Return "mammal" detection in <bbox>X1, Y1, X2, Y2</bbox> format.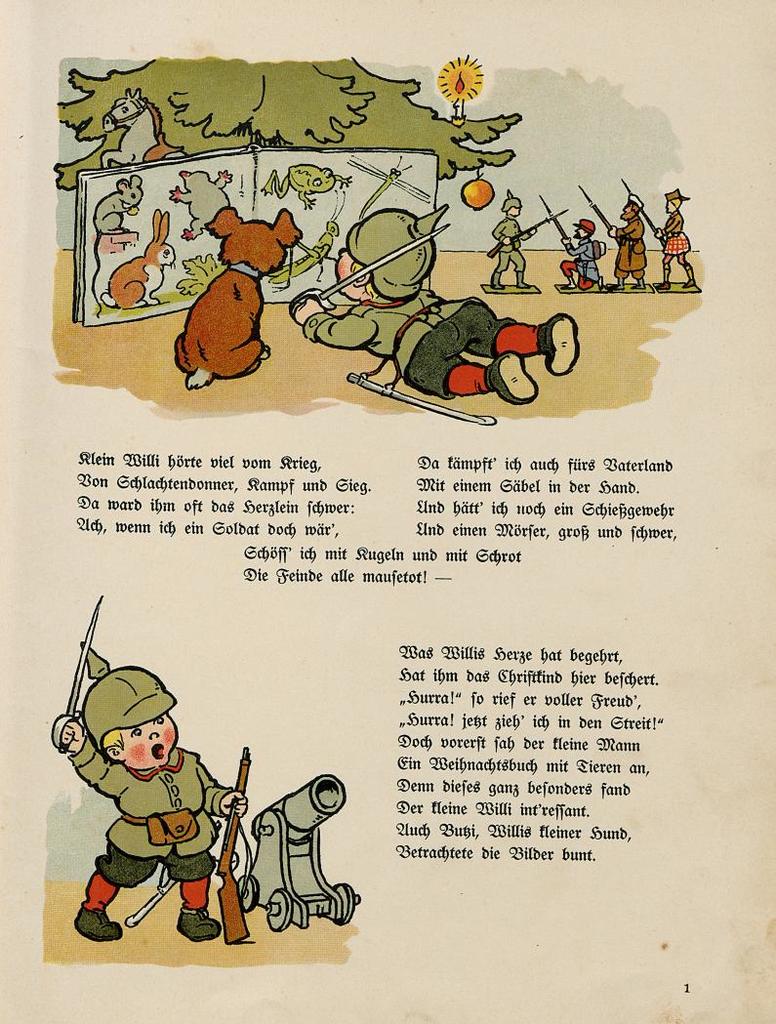
<bbox>288, 204, 579, 406</bbox>.
